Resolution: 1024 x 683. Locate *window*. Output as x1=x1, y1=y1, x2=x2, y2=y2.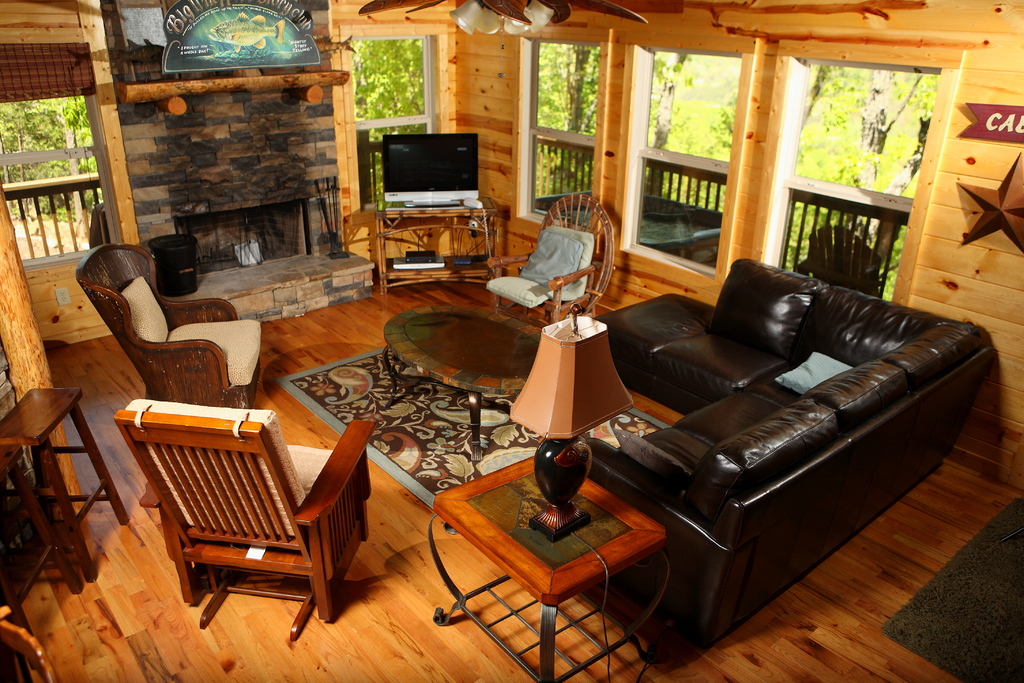
x1=514, y1=37, x2=609, y2=237.
